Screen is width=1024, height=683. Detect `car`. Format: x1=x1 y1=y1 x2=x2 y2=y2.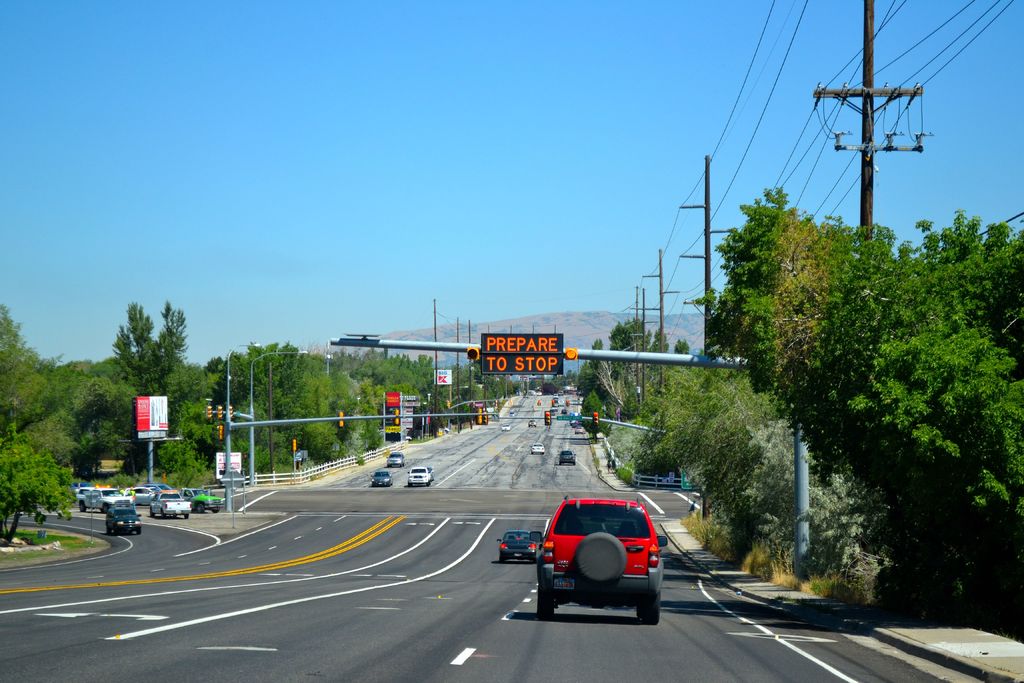
x1=509 y1=411 x2=515 y2=415.
